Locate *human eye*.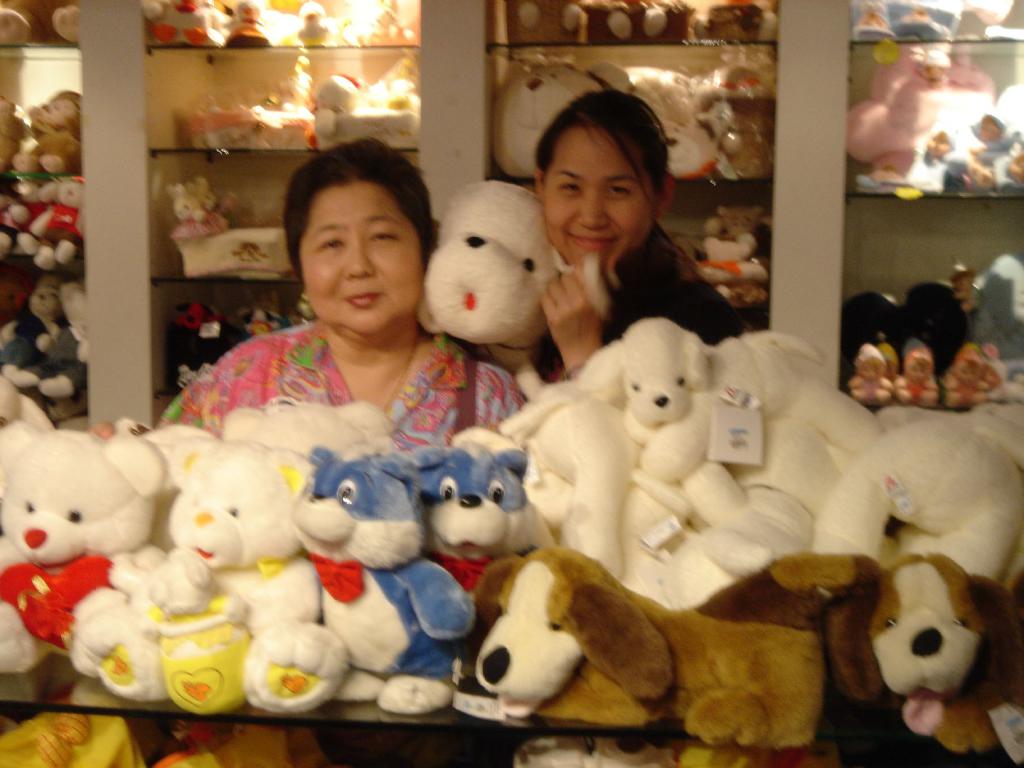
Bounding box: x1=555, y1=179, x2=580, y2=198.
